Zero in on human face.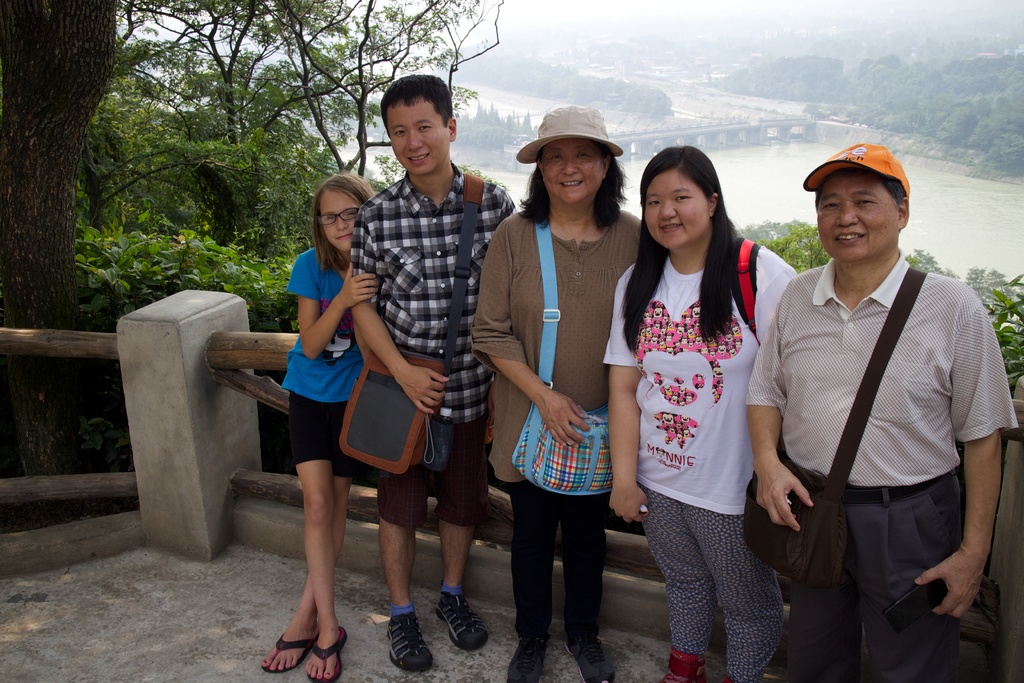
Zeroed in: 542/142/607/210.
